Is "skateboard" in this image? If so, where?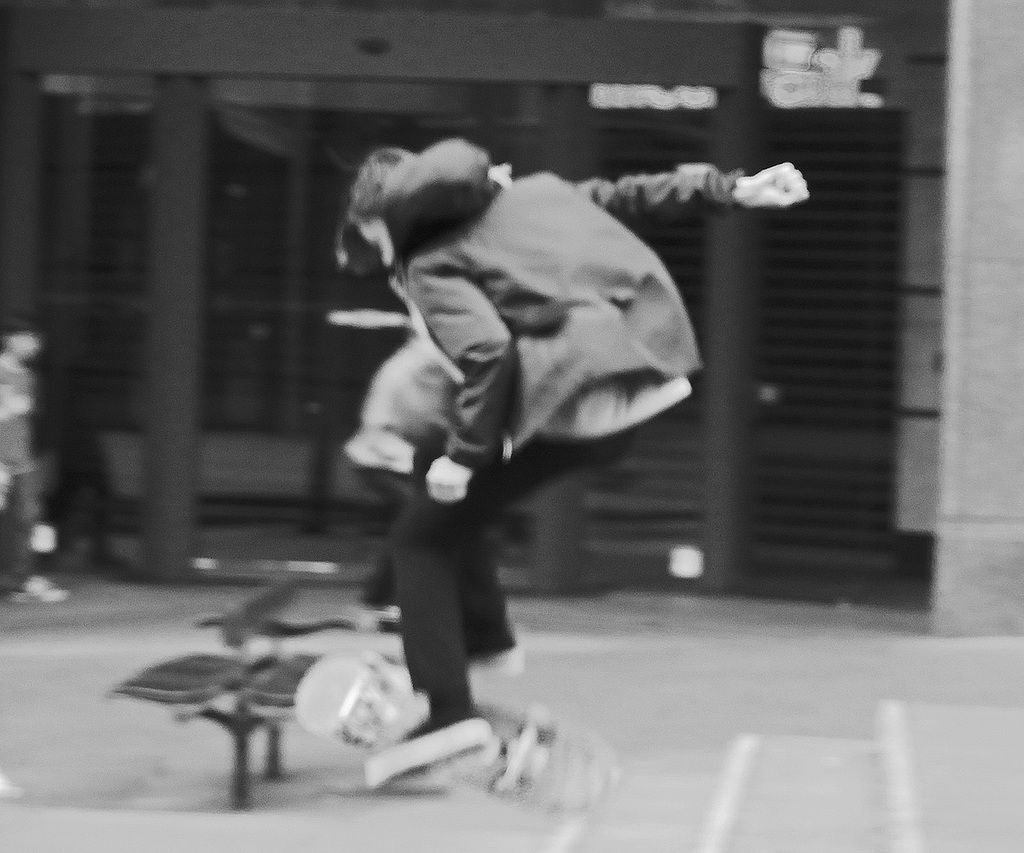
Yes, at (left=289, top=646, right=621, bottom=814).
